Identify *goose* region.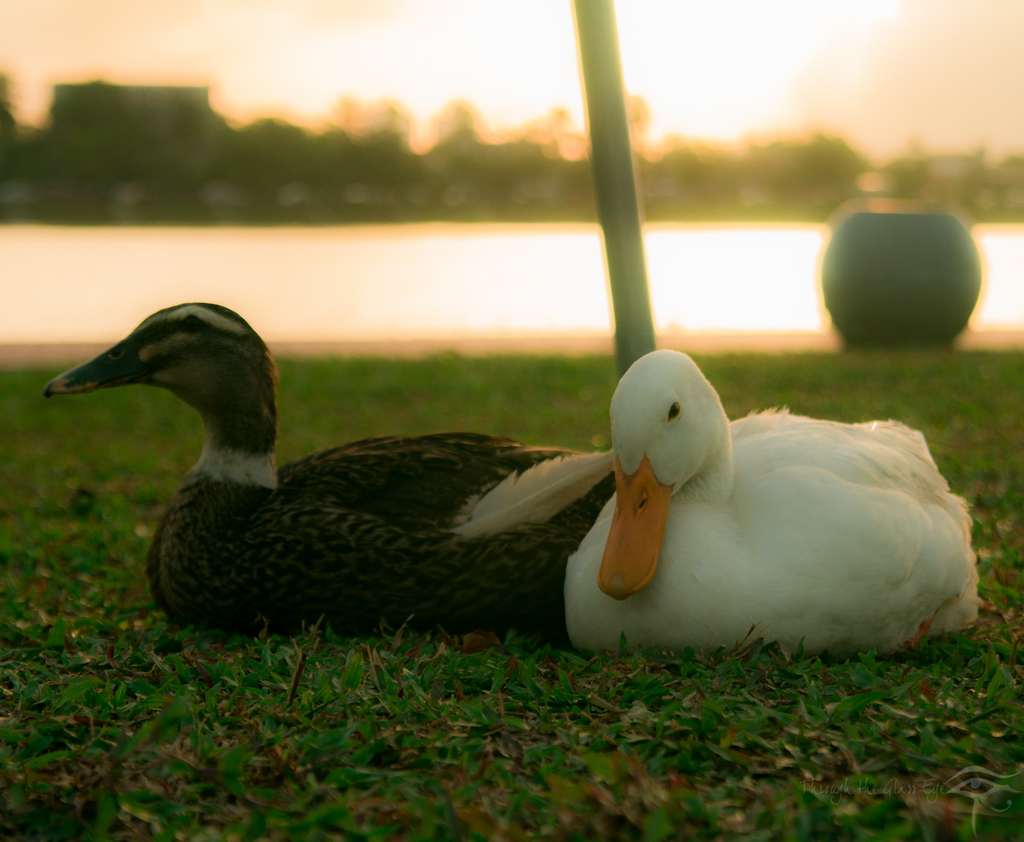
Region: locate(40, 301, 620, 636).
